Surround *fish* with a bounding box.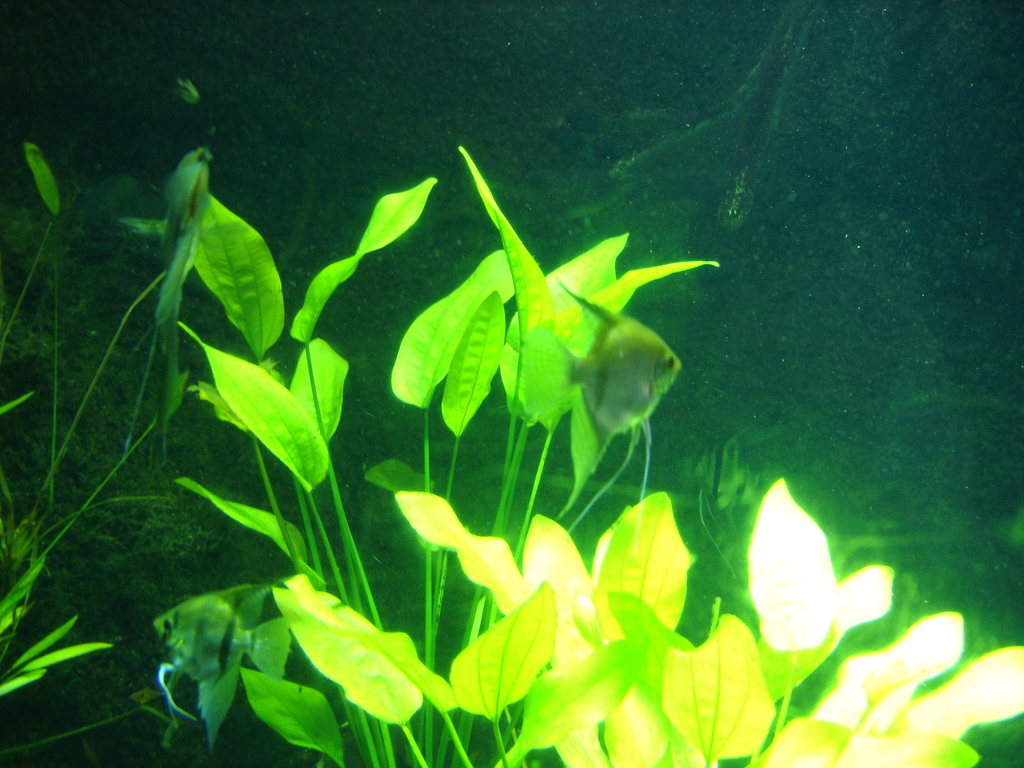
bbox(554, 303, 685, 438).
